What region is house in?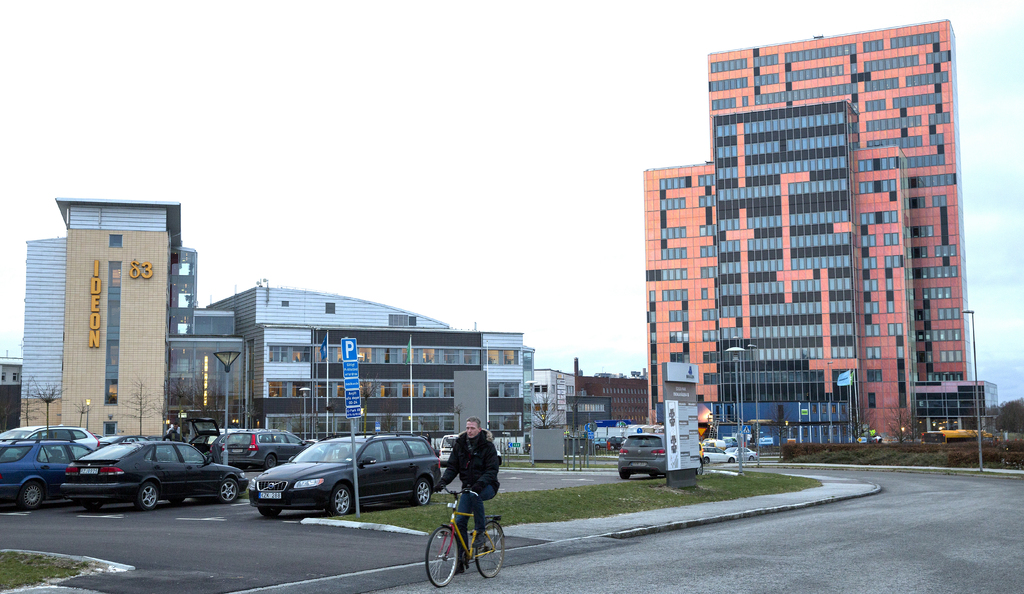
{"left": 205, "top": 285, "right": 448, "bottom": 440}.
